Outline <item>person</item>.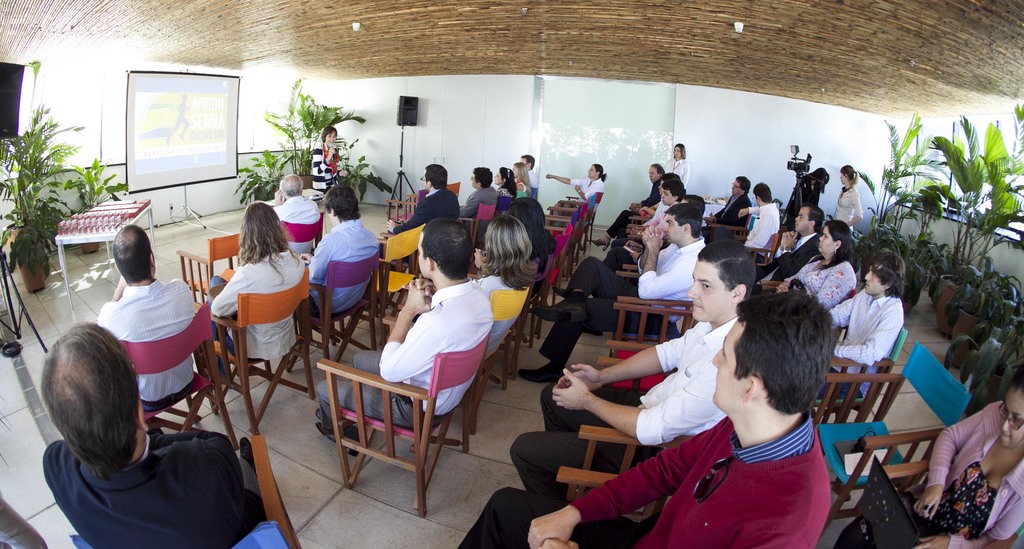
Outline: locate(835, 167, 861, 230).
